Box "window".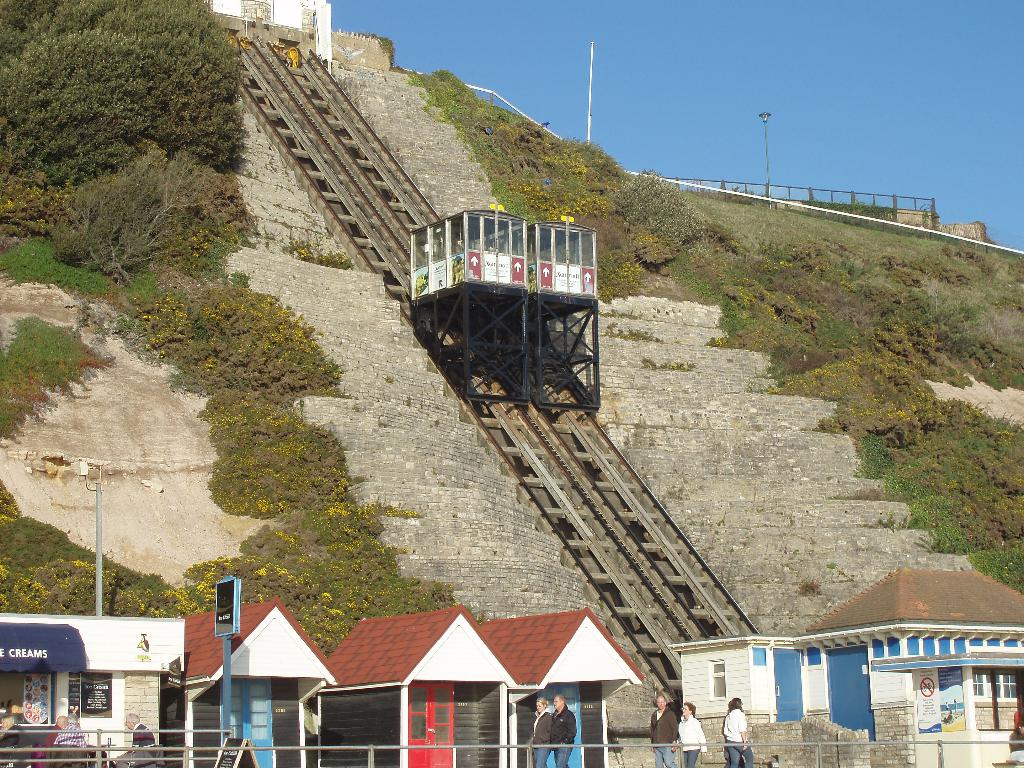
select_region(709, 656, 725, 699).
